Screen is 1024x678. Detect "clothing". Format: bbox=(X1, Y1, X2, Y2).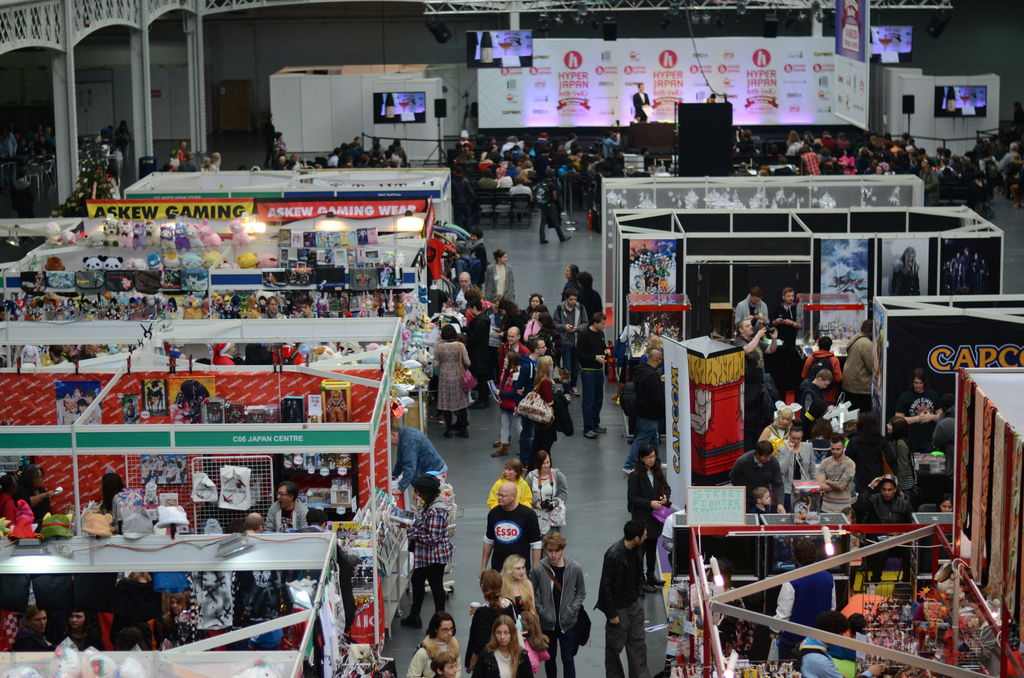
bbox=(261, 507, 305, 531).
